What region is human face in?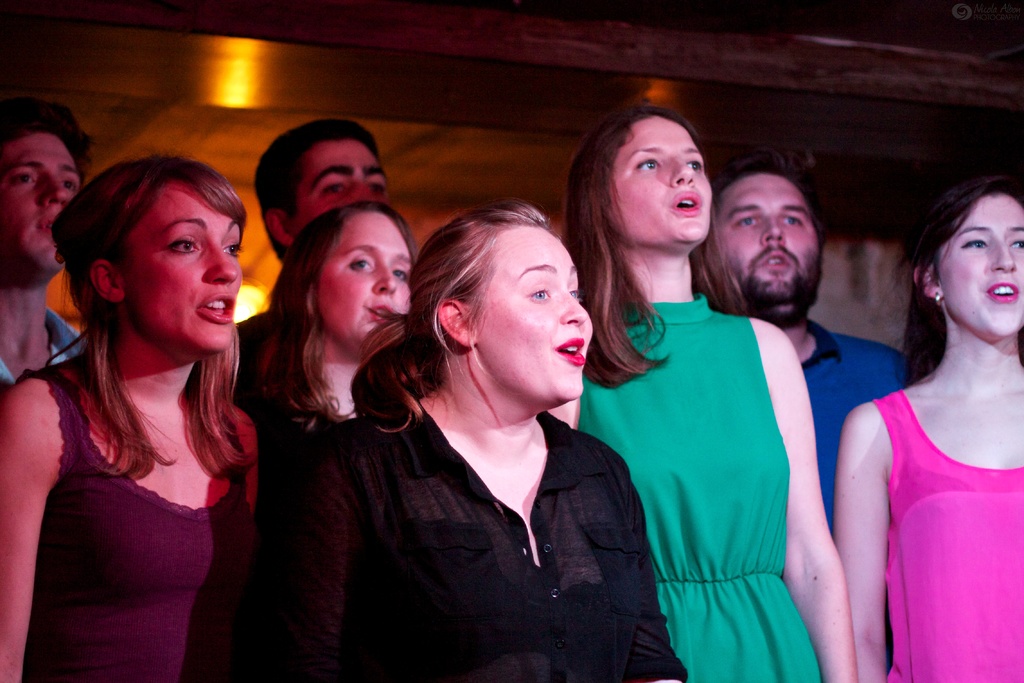
<box>939,193,1023,331</box>.
